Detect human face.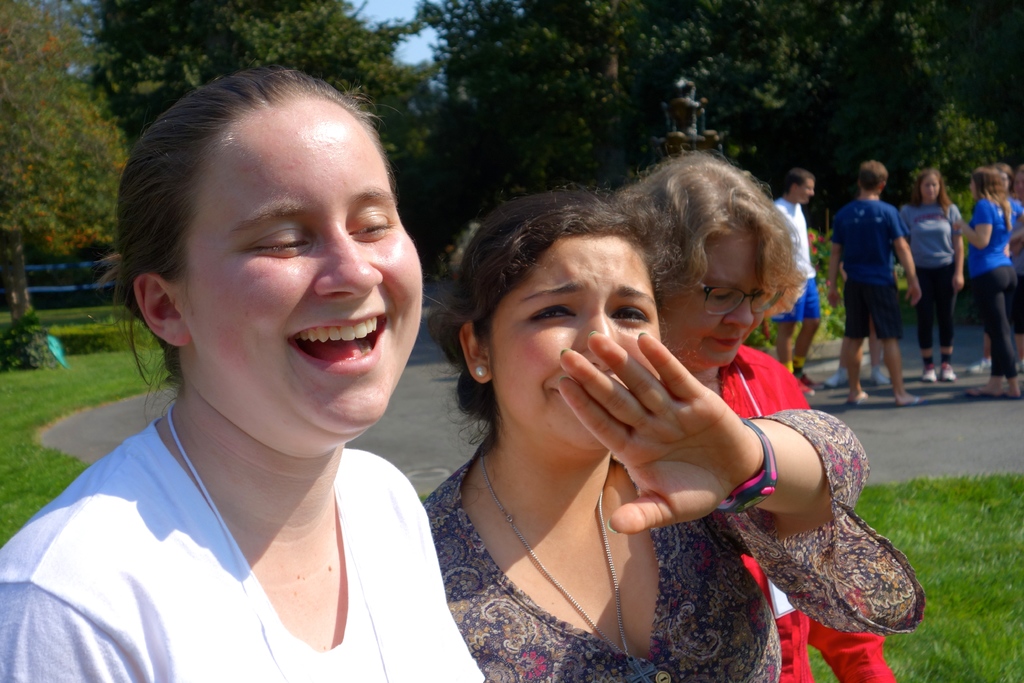
Detected at box=[192, 103, 417, 429].
